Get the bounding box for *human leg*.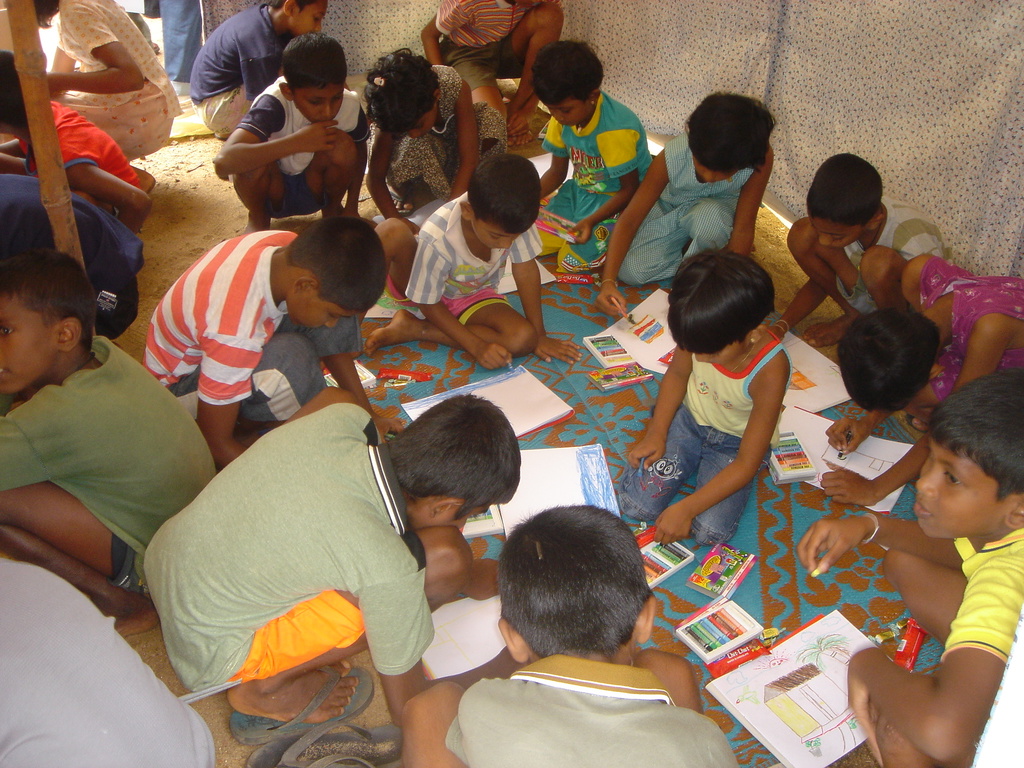
BBox(369, 303, 543, 348).
